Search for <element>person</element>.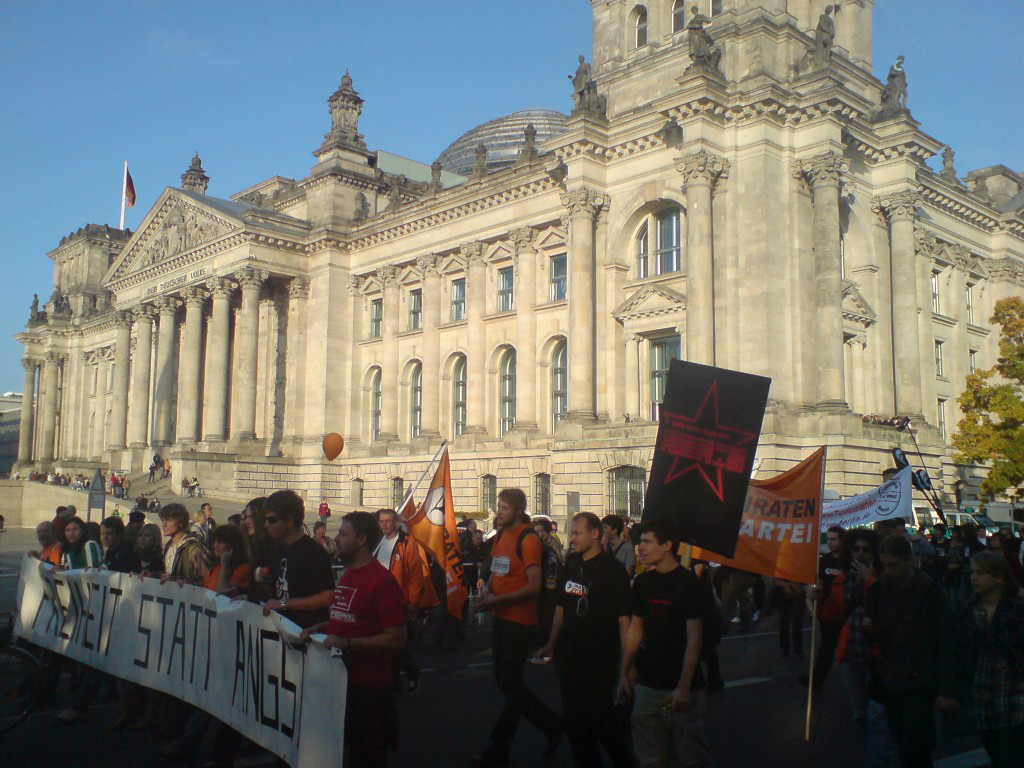
Found at <box>823,532,871,653</box>.
